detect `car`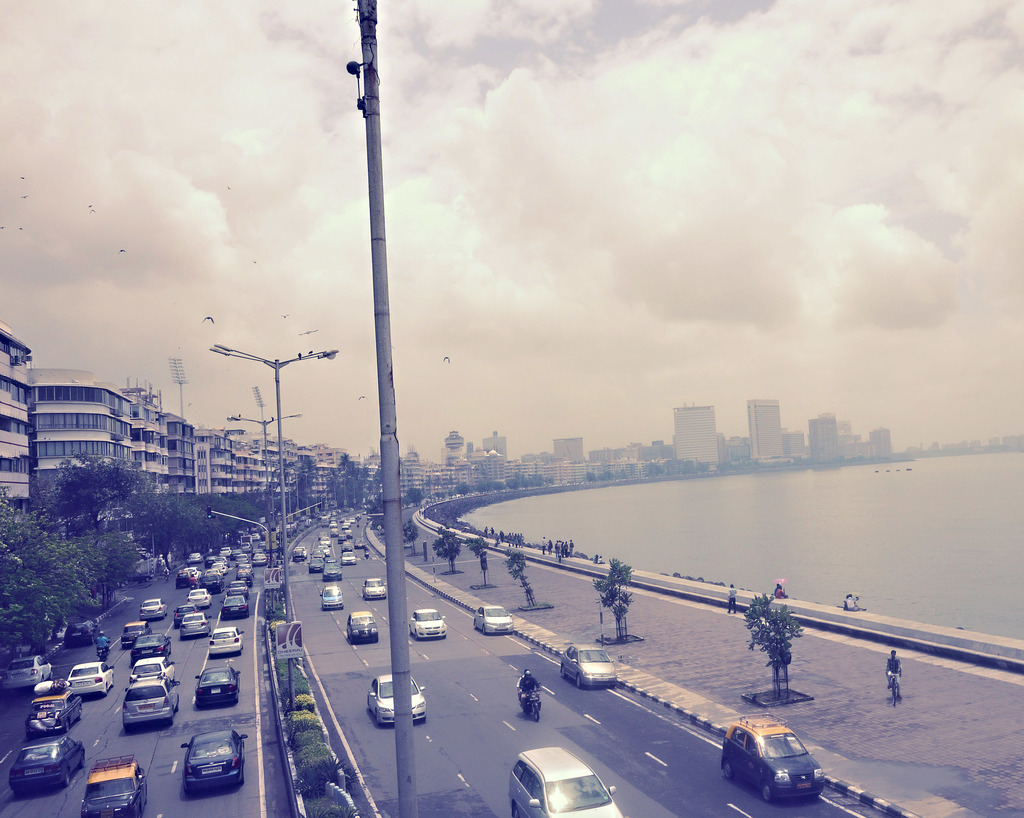
<region>368, 671, 426, 724</region>
